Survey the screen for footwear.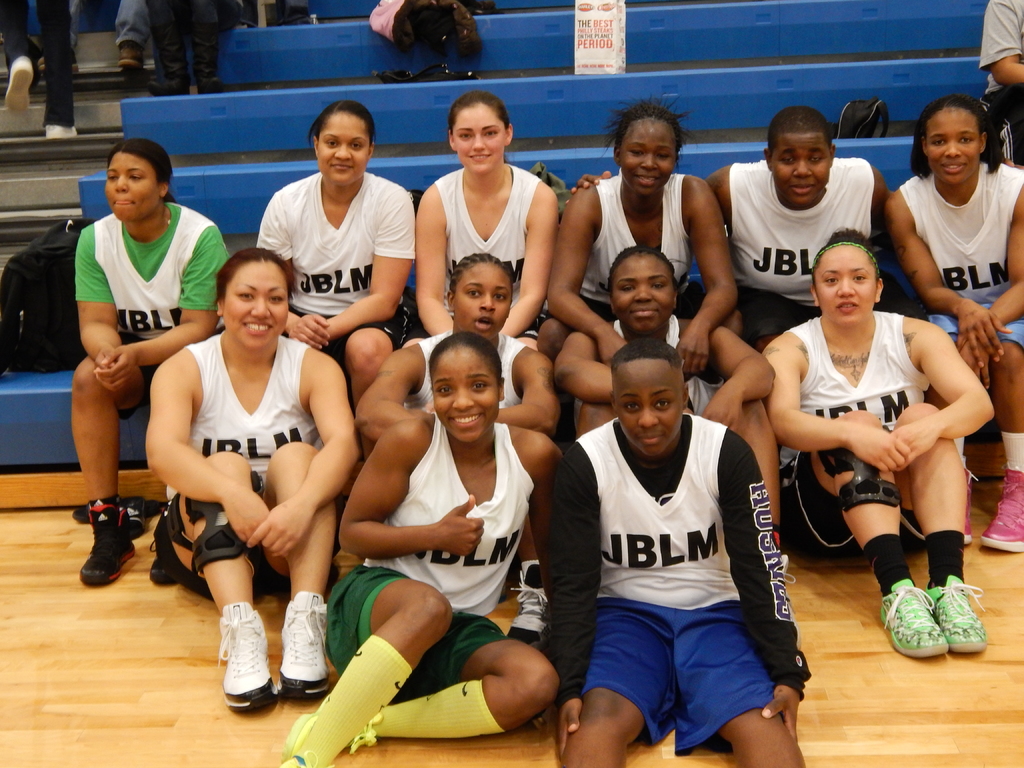
Survey found: select_region(75, 490, 150, 534).
